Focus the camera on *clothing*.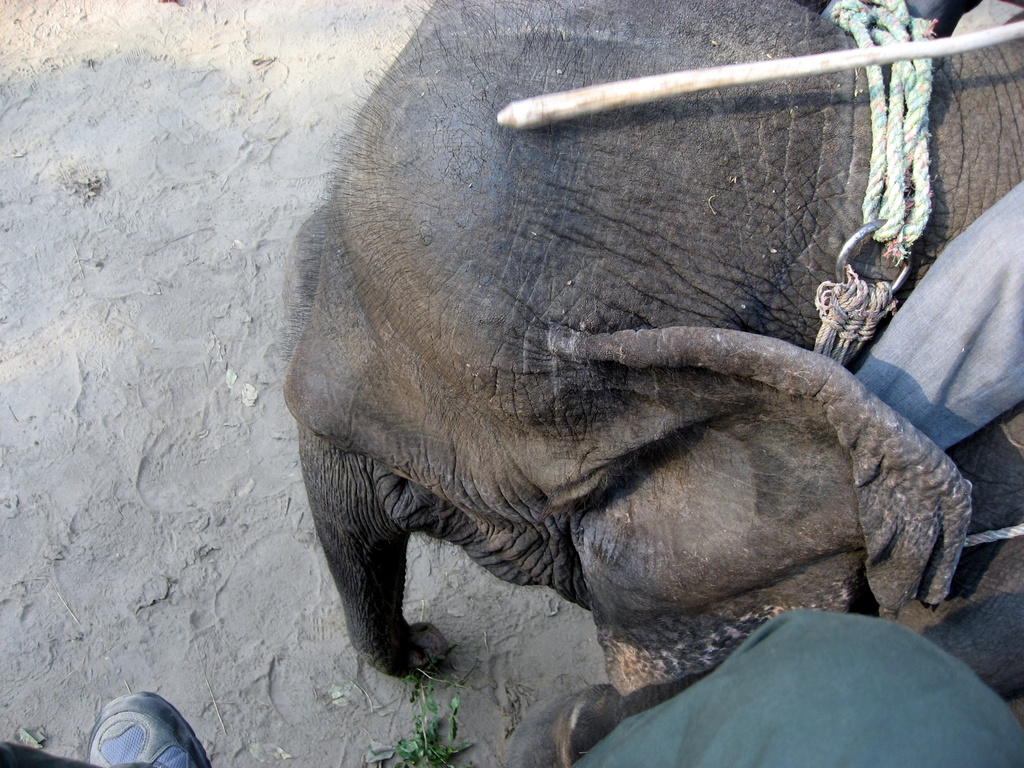
Focus region: {"left": 851, "top": 177, "right": 1023, "bottom": 450}.
